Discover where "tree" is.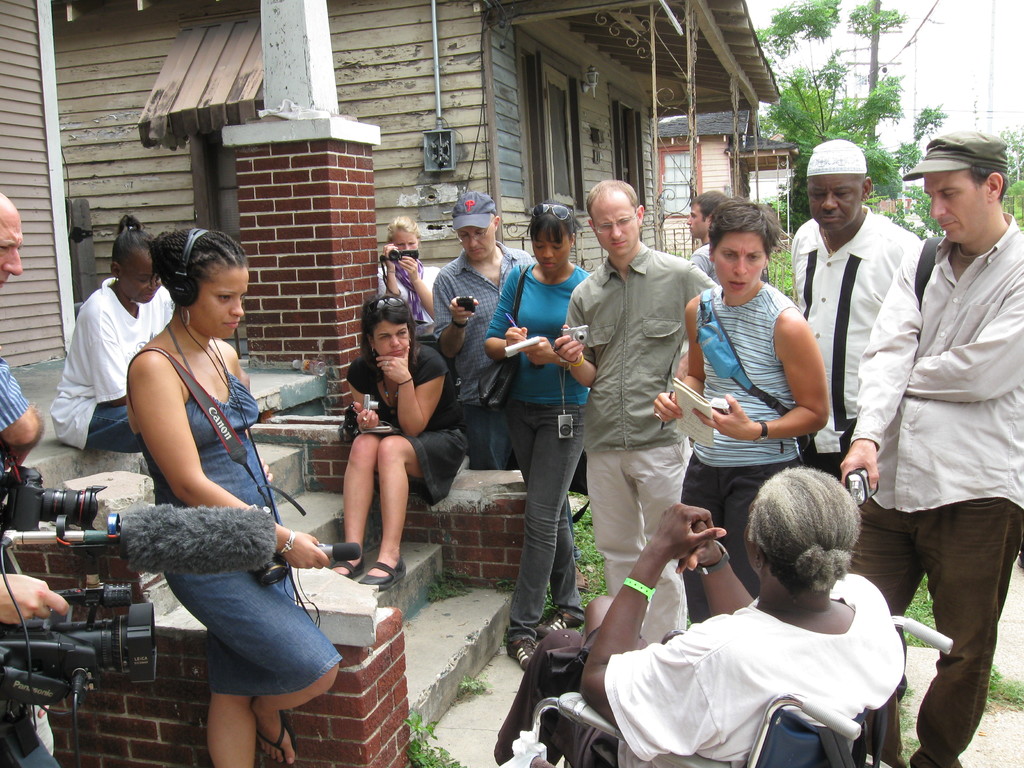
Discovered at x1=1000 y1=127 x2=1021 y2=228.
